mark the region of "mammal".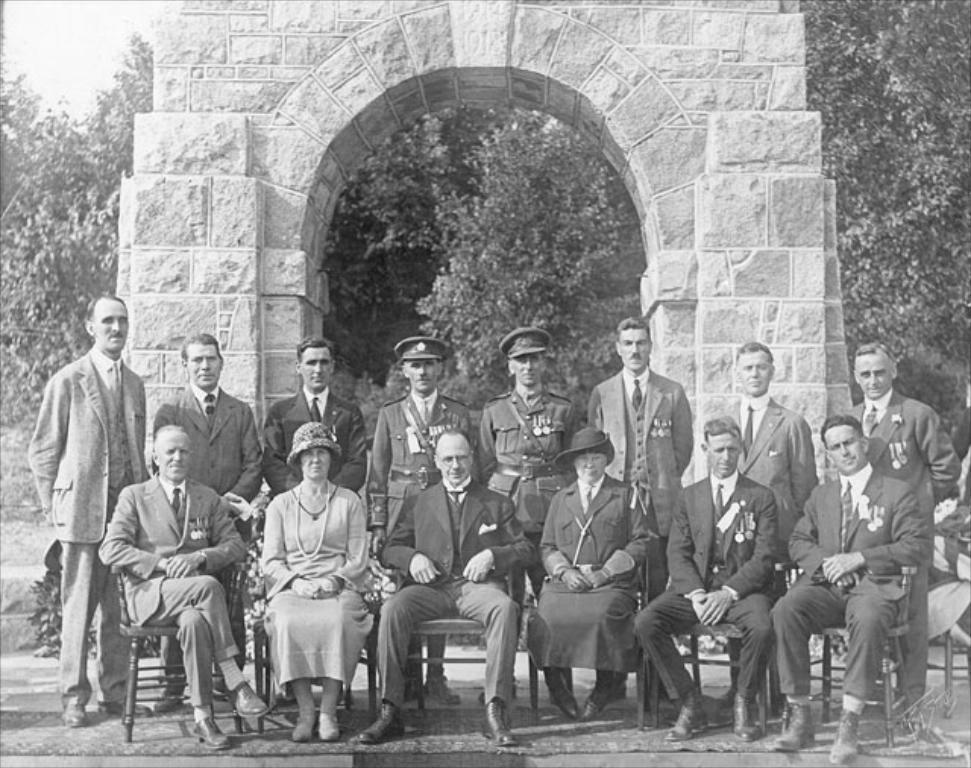
Region: 26,290,152,721.
